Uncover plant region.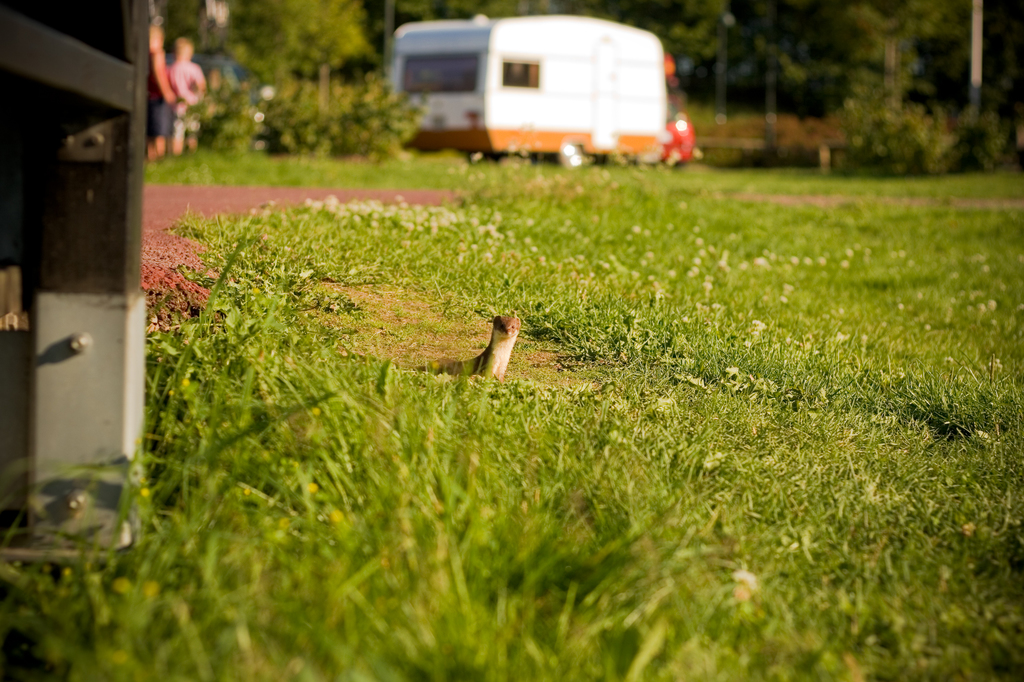
Uncovered: [left=346, top=72, right=426, bottom=157].
